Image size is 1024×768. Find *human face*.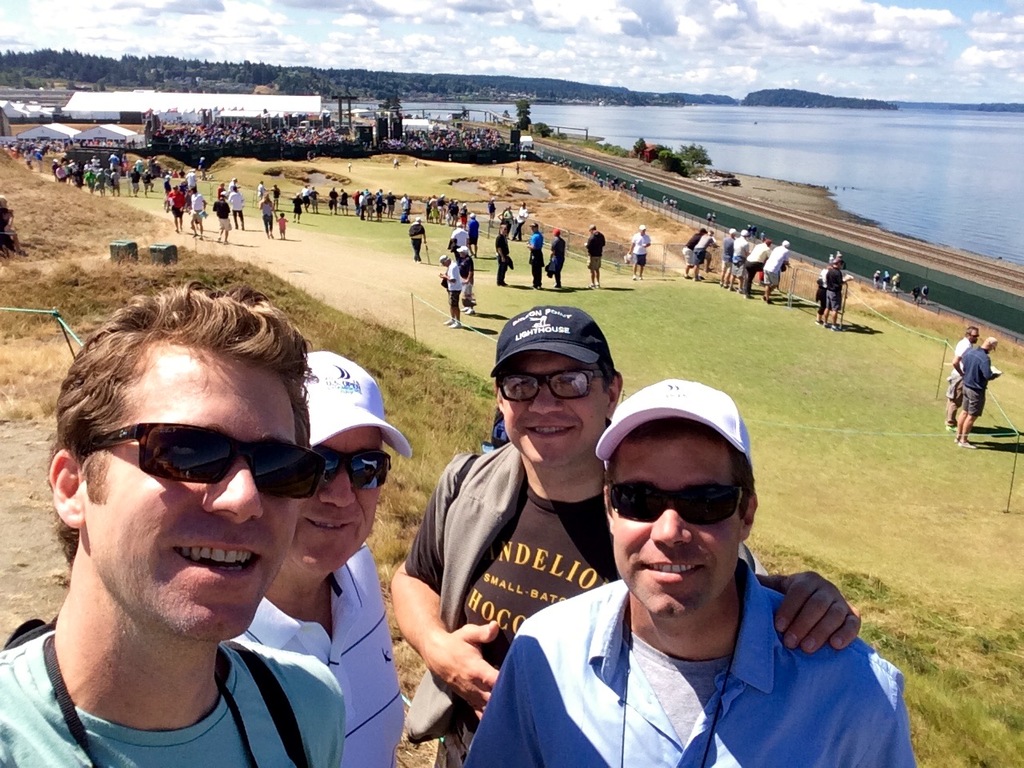
[x1=502, y1=356, x2=604, y2=462].
